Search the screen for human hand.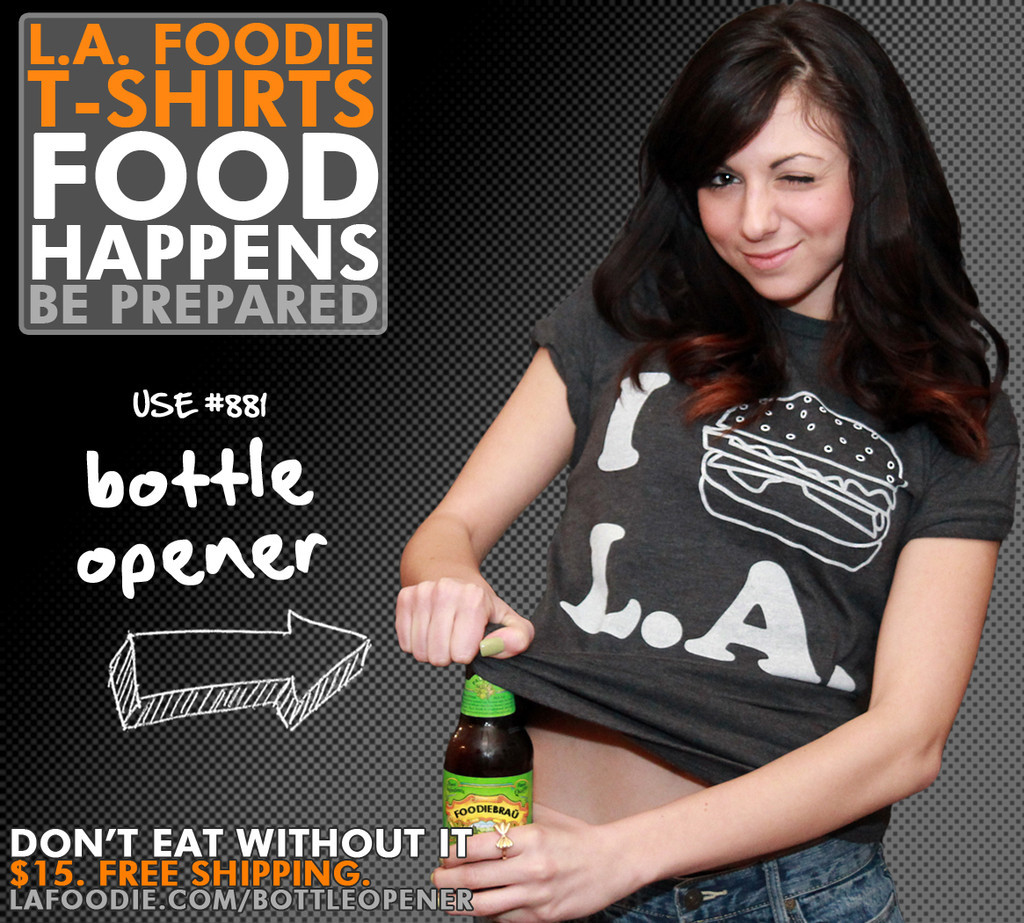
Found at bbox(431, 801, 624, 922).
